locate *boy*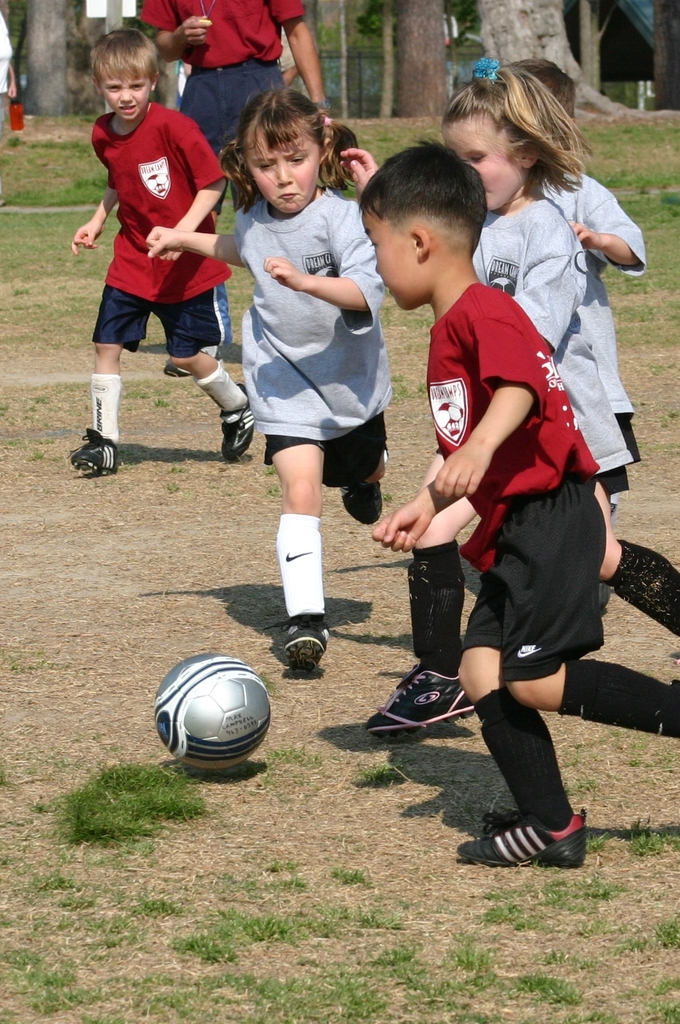
x1=361, y1=141, x2=679, y2=865
